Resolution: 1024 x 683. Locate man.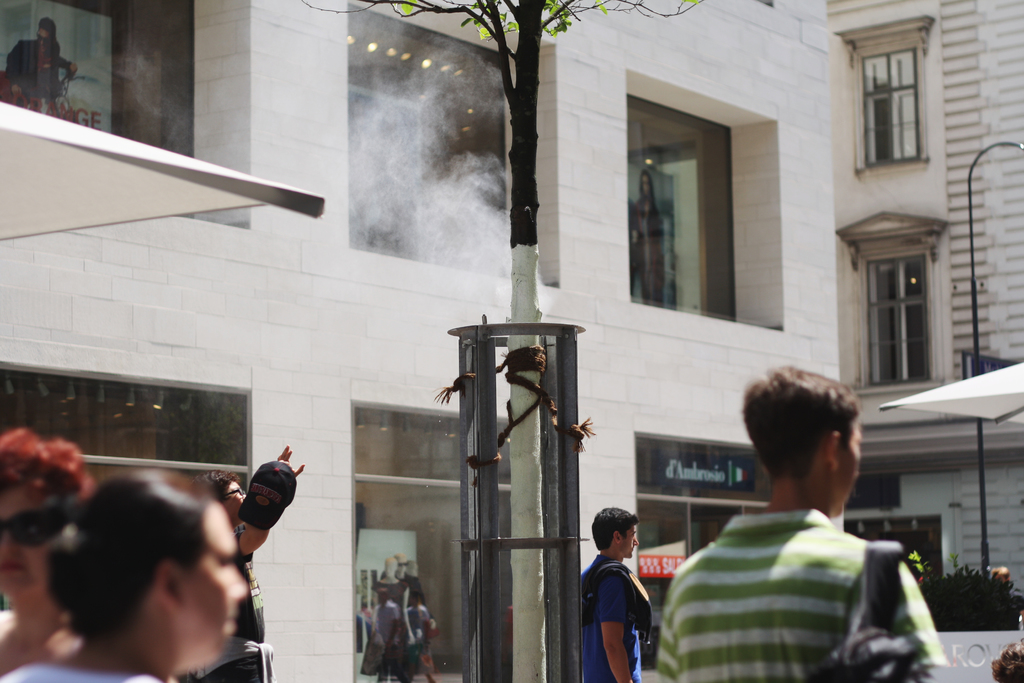
pyautogui.locateOnScreen(582, 501, 652, 682).
